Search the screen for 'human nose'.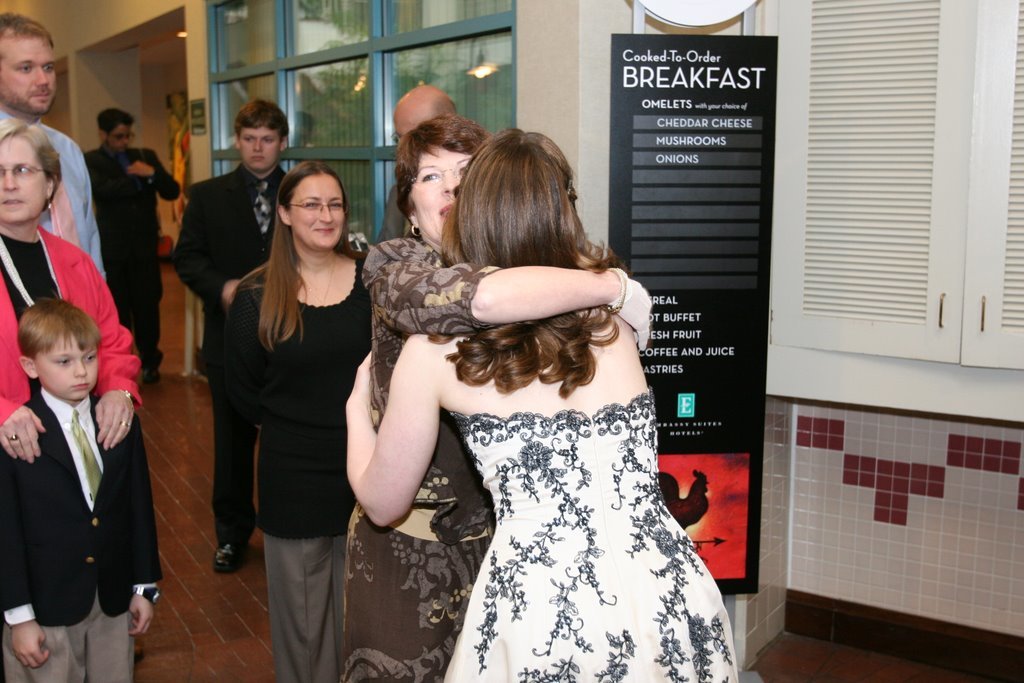
Found at Rect(34, 62, 46, 90).
